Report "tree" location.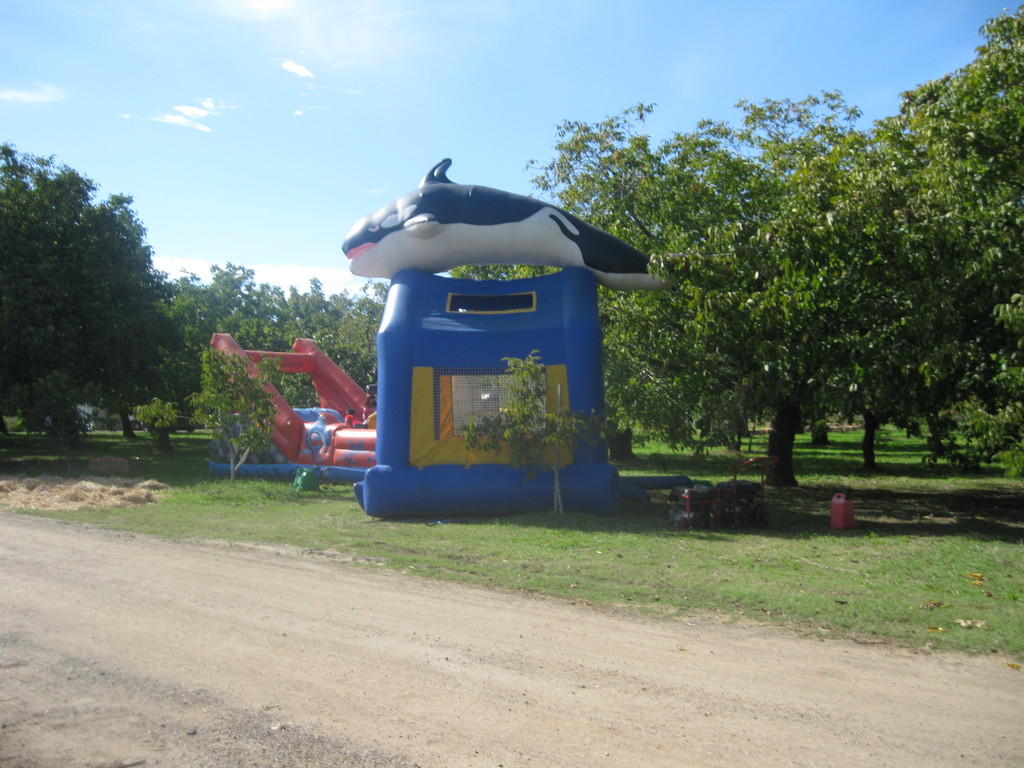
Report: bbox(16, 145, 182, 467).
